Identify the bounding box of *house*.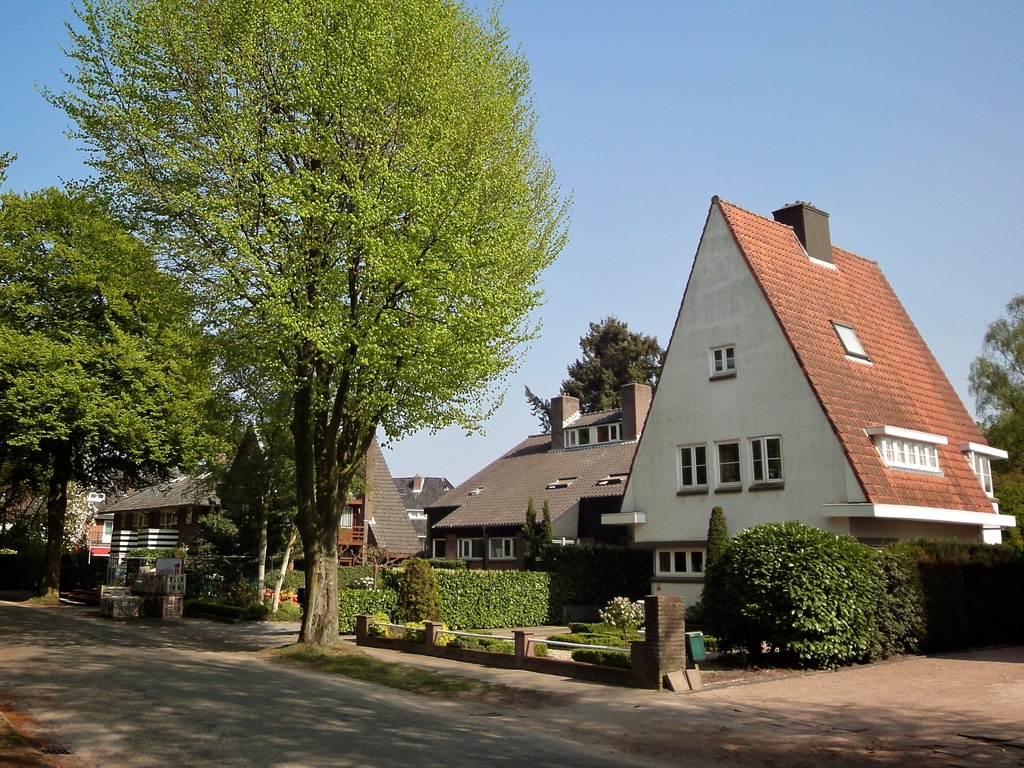
box=[426, 405, 607, 592].
